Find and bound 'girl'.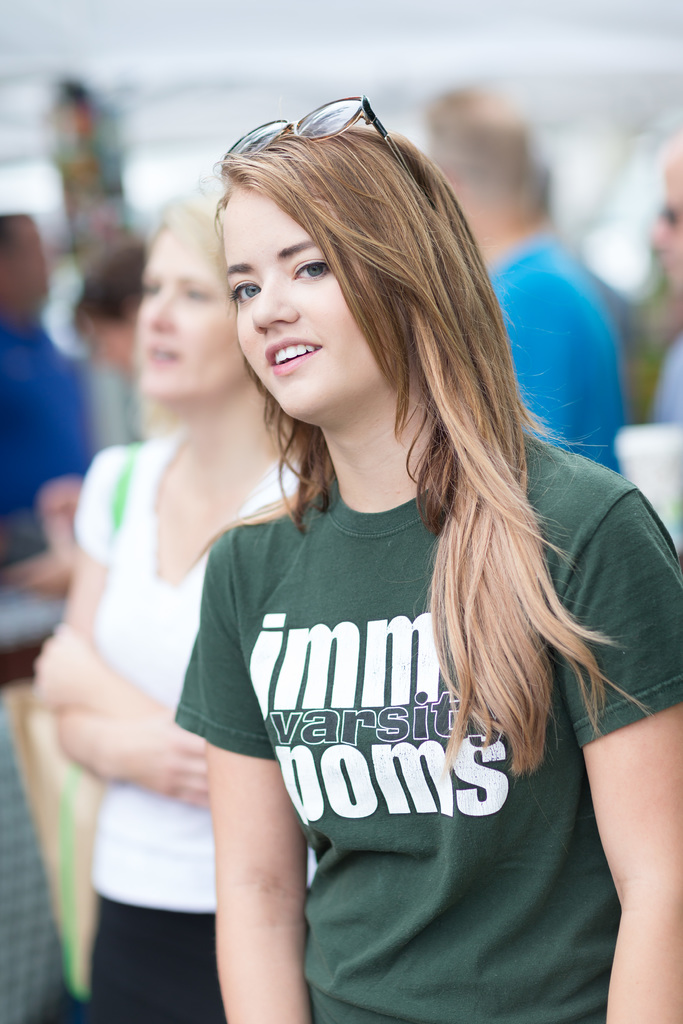
Bound: box(174, 131, 682, 1023).
